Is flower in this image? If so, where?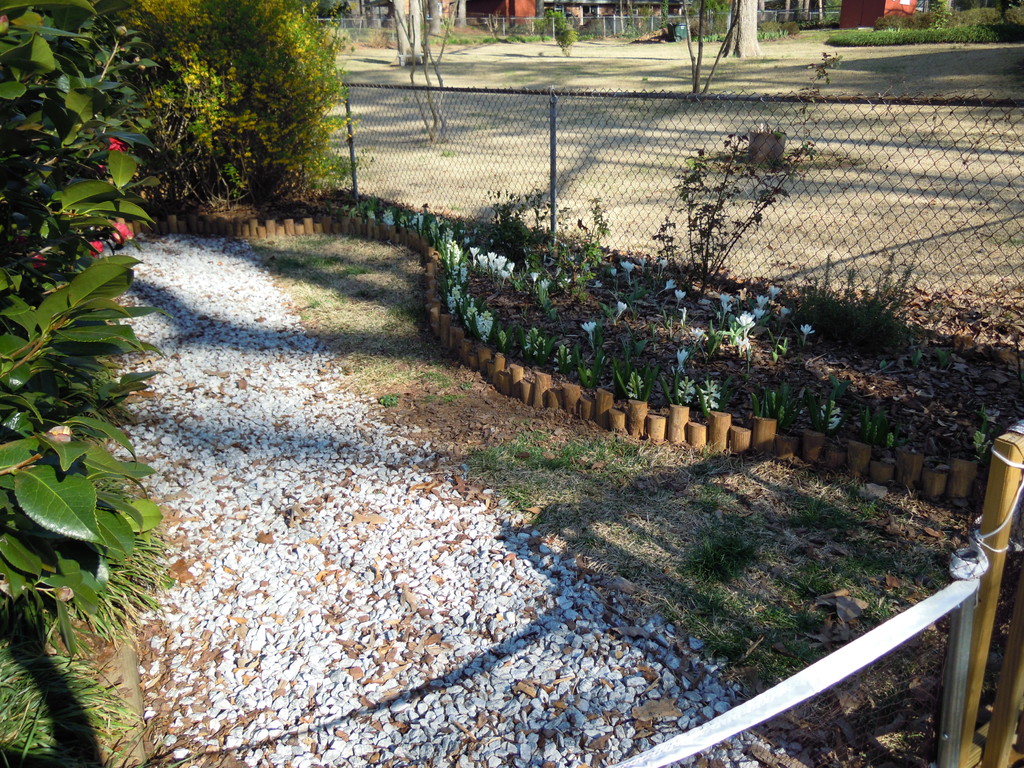
Yes, at x1=582 y1=322 x2=594 y2=346.
